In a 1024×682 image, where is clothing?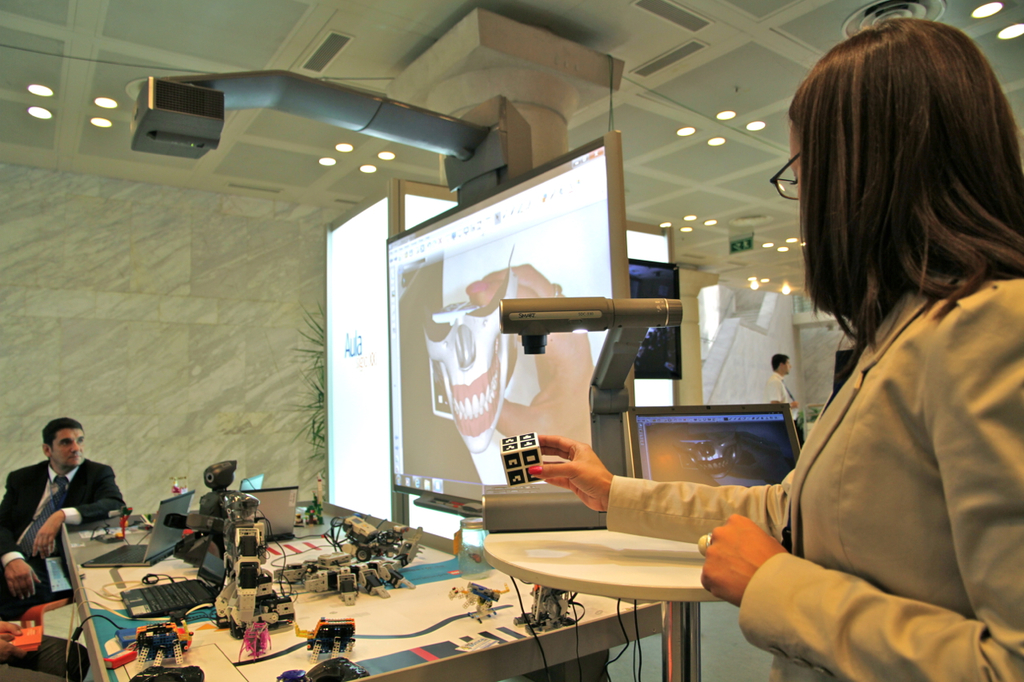
x1=0 y1=453 x2=133 y2=624.
